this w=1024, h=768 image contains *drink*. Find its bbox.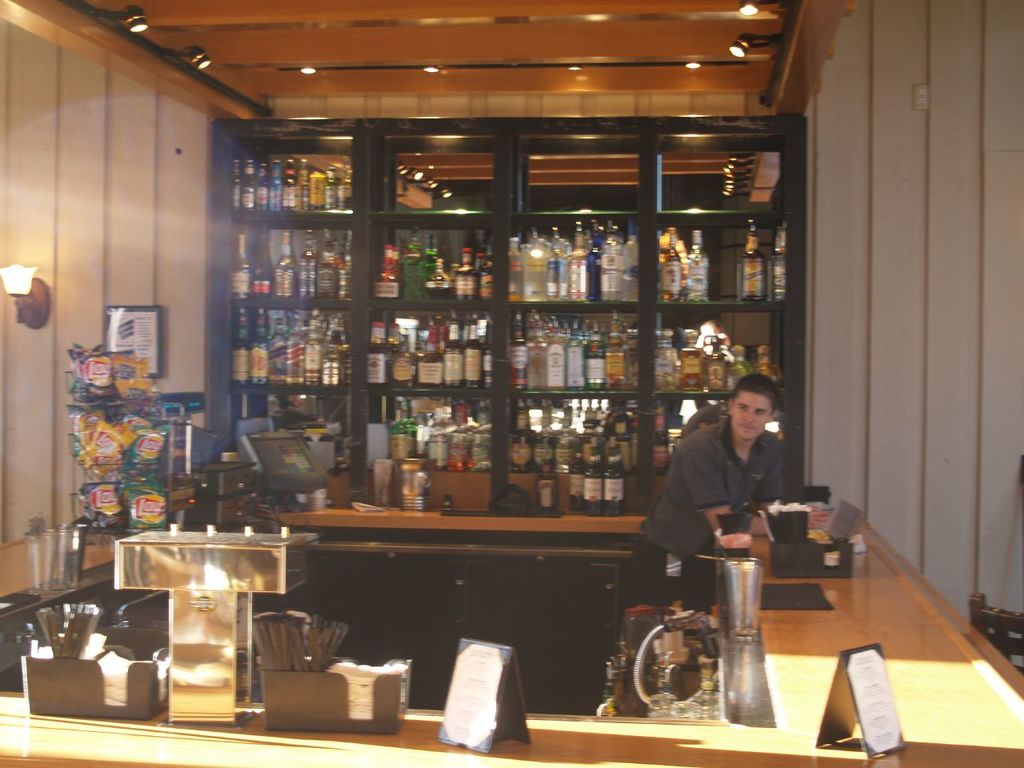
bbox=(235, 230, 343, 298).
